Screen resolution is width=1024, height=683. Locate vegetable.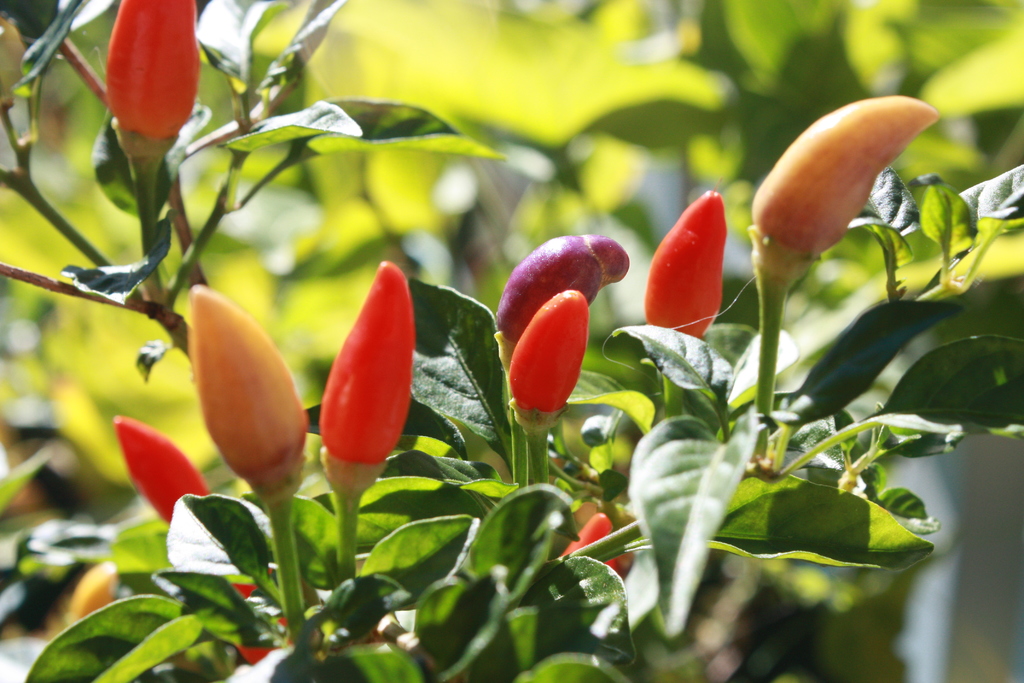
x1=502 y1=281 x2=593 y2=425.
